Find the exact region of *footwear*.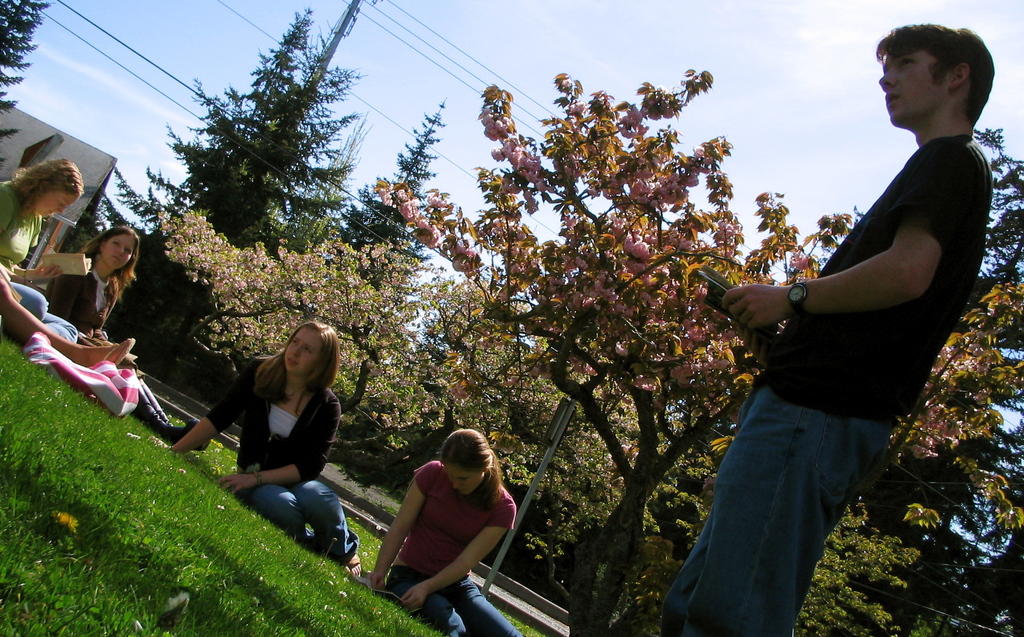
Exact region: detection(105, 339, 134, 365).
